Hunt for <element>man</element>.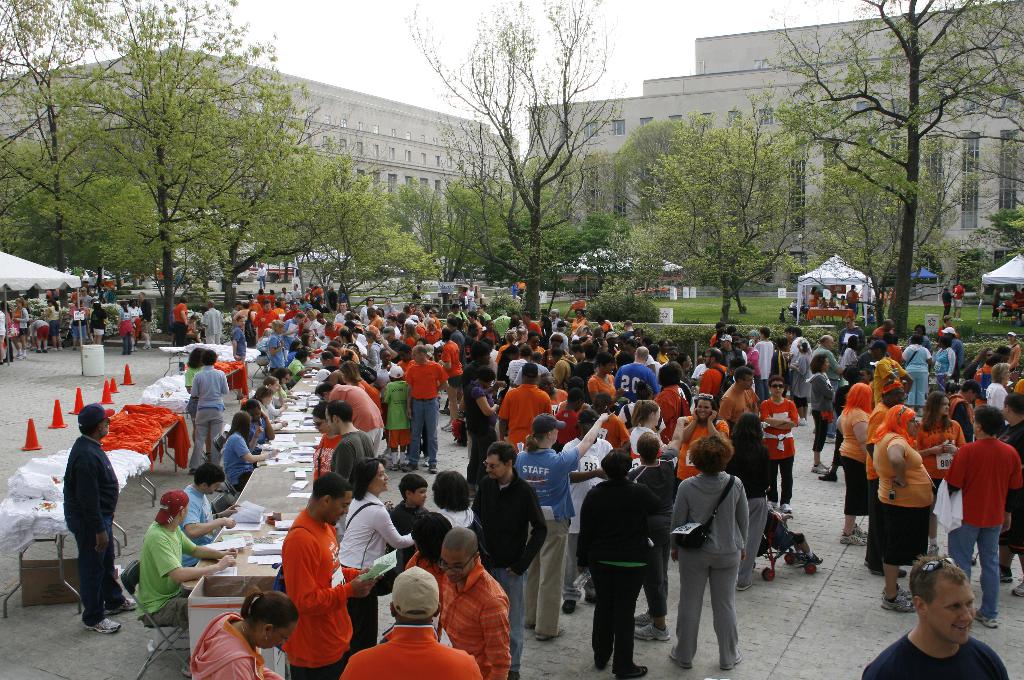
Hunted down at l=131, t=286, r=153, b=349.
